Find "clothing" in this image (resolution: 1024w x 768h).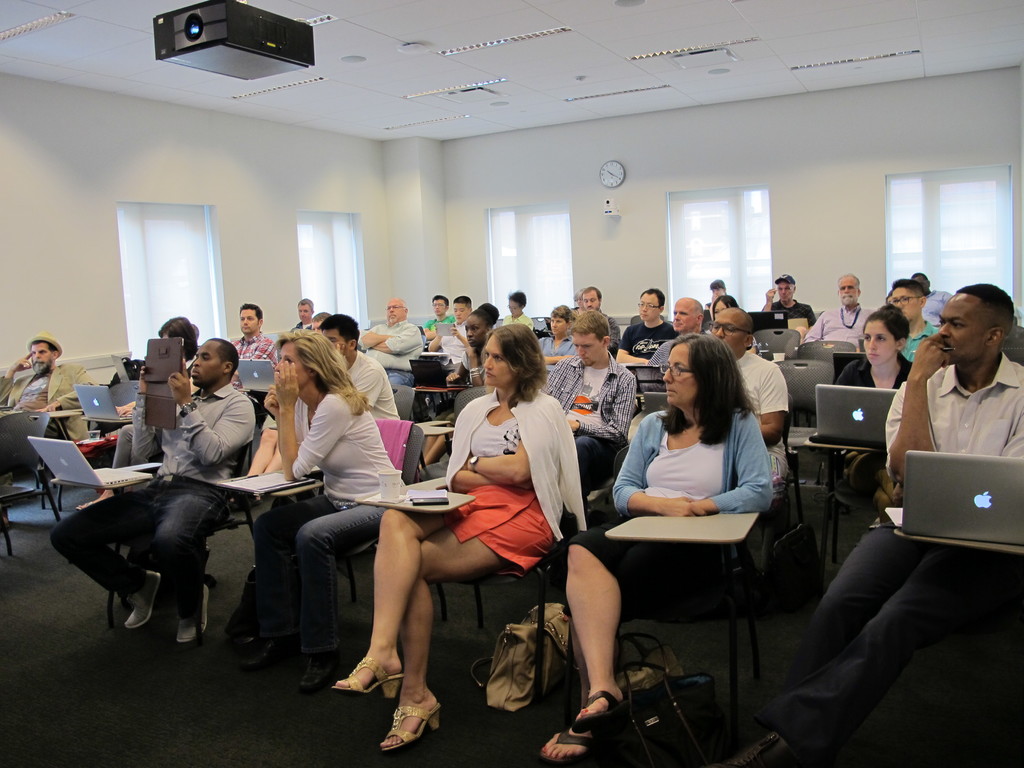
crop(803, 303, 878, 348).
